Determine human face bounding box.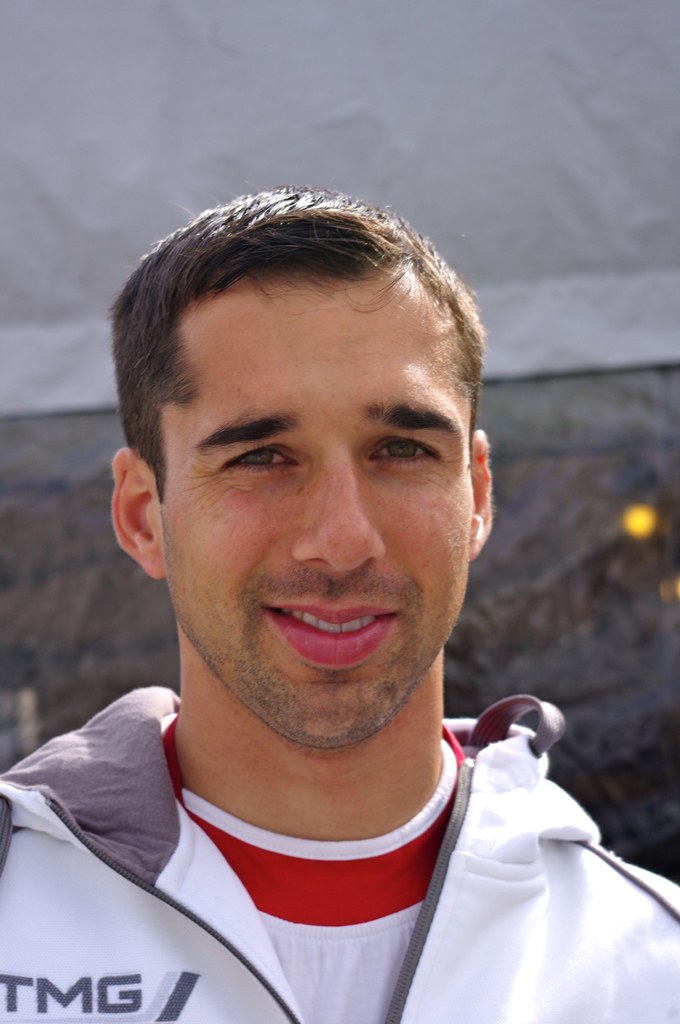
Determined: [x1=161, y1=263, x2=473, y2=749].
